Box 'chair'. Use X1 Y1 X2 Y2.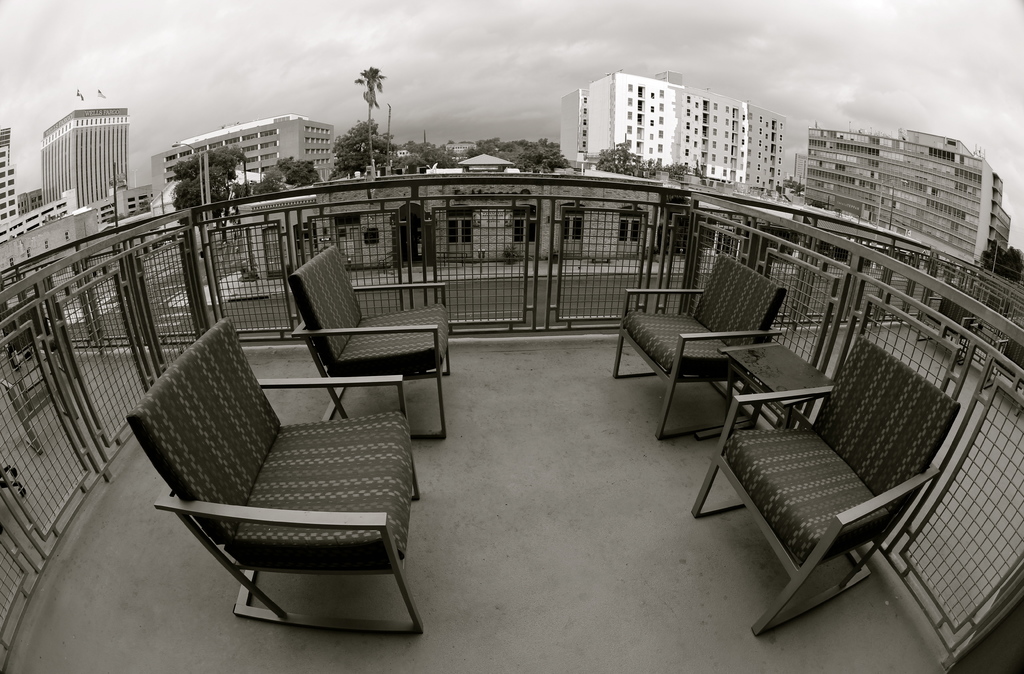
692 337 960 641.
